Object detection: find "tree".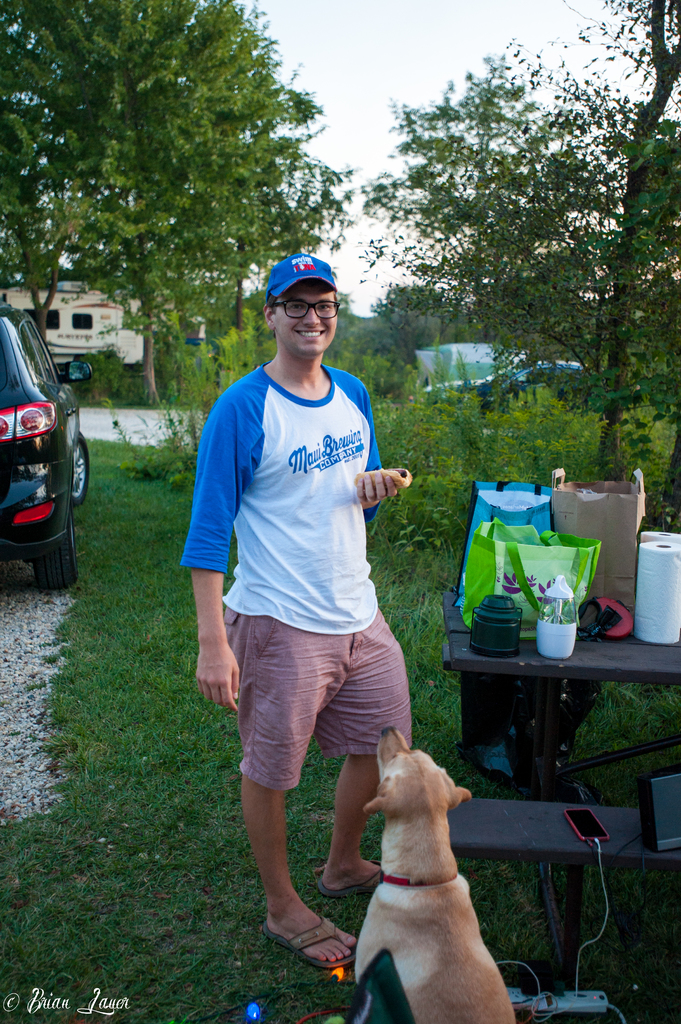
bbox(0, 0, 369, 415).
